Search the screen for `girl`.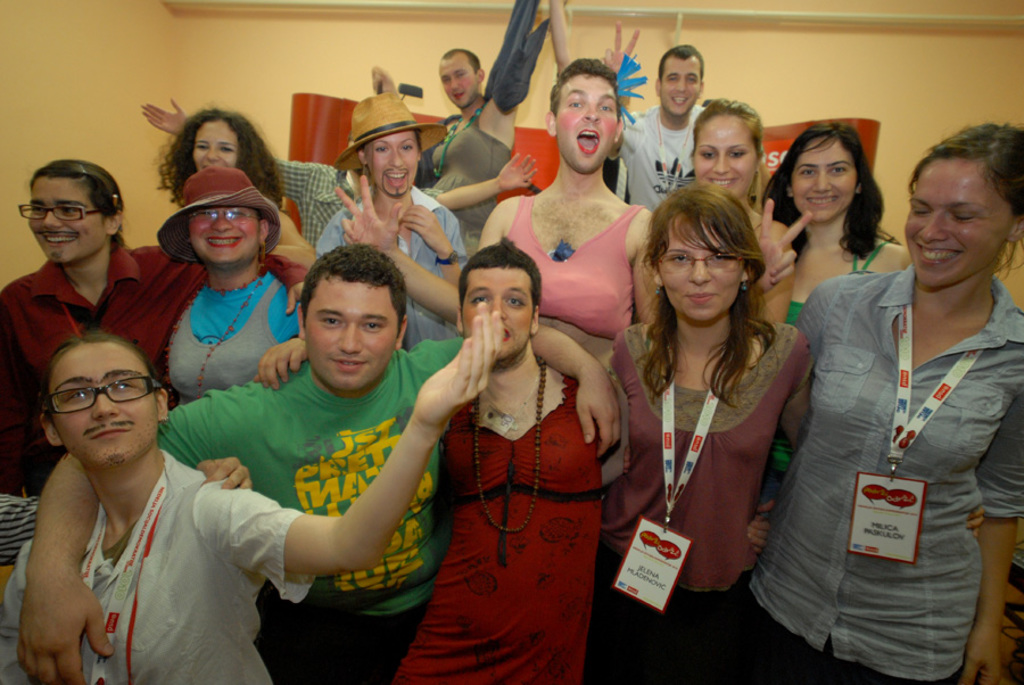
Found at l=761, t=123, r=922, b=327.
